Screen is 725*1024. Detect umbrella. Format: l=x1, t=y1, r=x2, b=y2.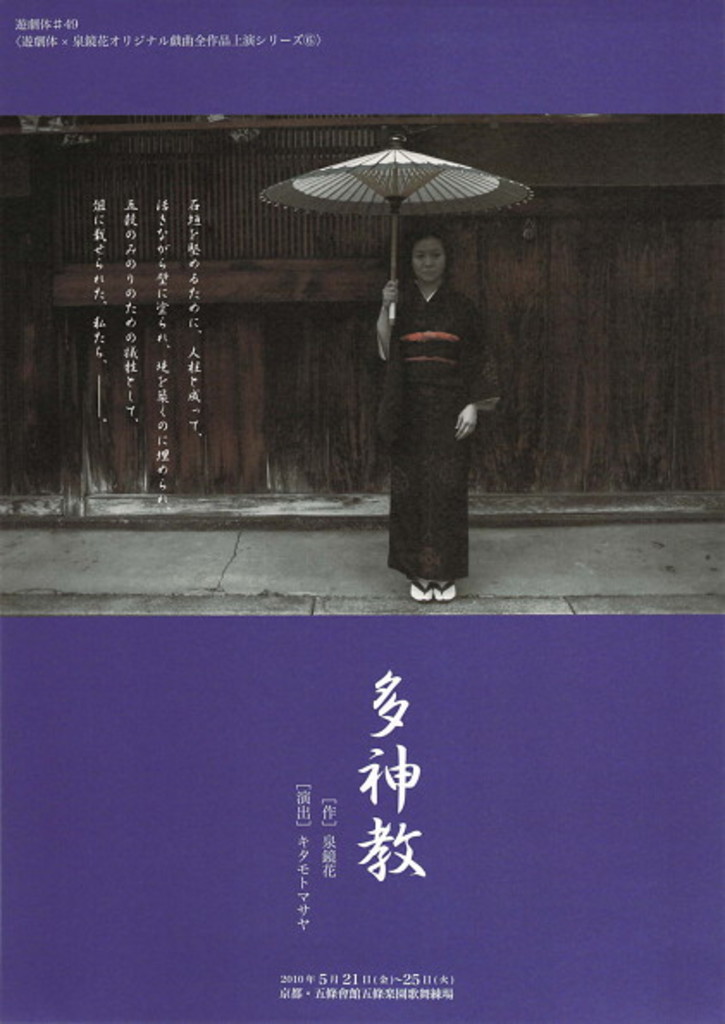
l=250, t=126, r=532, b=318.
